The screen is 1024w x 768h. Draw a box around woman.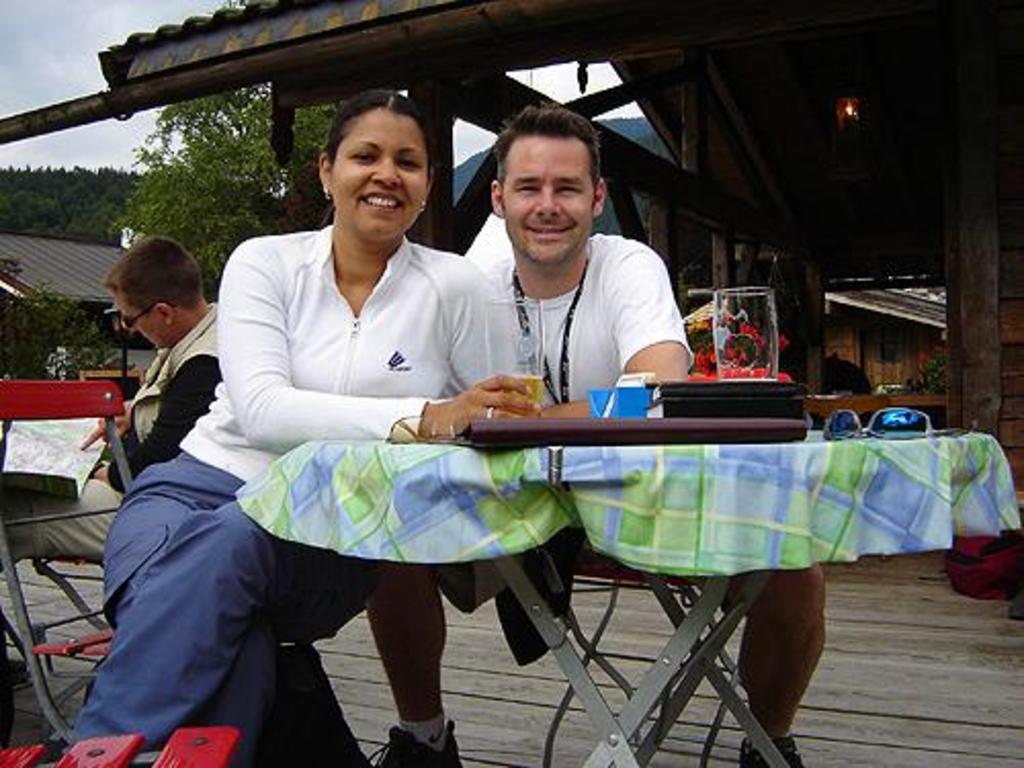
[left=188, top=90, right=508, bottom=721].
